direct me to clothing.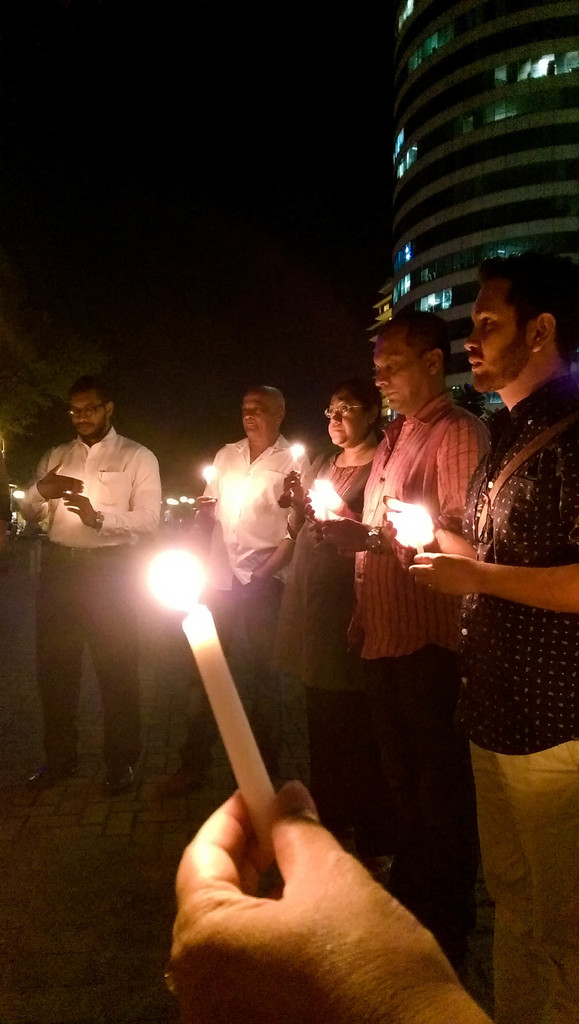
Direction: bbox=[3, 430, 161, 771].
